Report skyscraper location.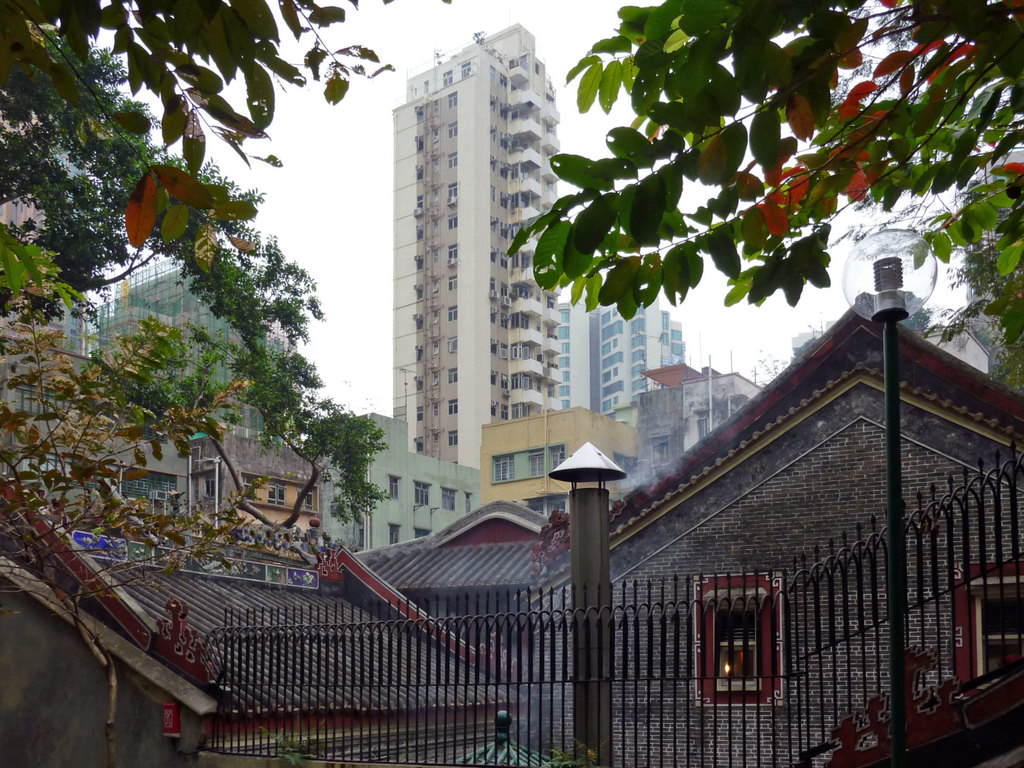
Report: x1=358 y1=0 x2=569 y2=571.
